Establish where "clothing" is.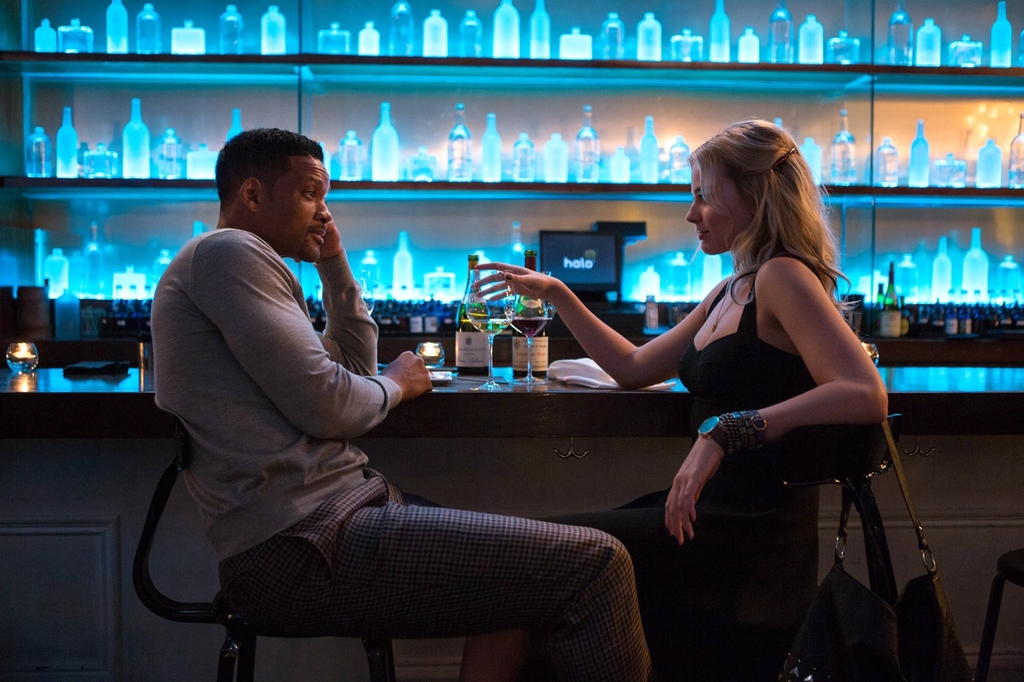
Established at l=534, t=253, r=815, b=681.
